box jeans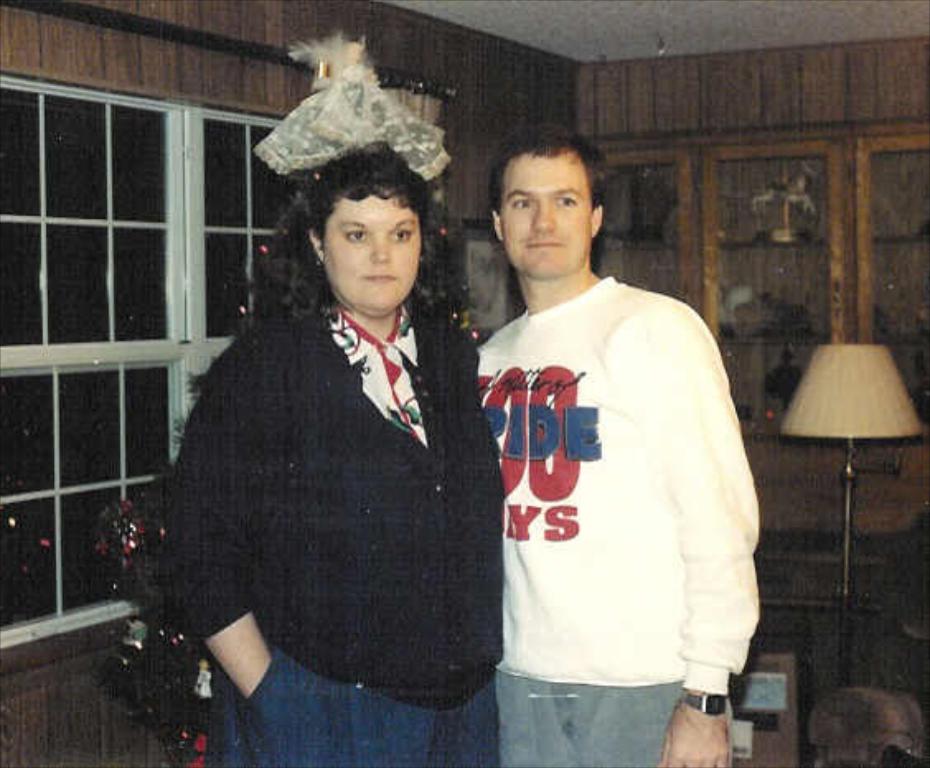
(196,644,500,753)
